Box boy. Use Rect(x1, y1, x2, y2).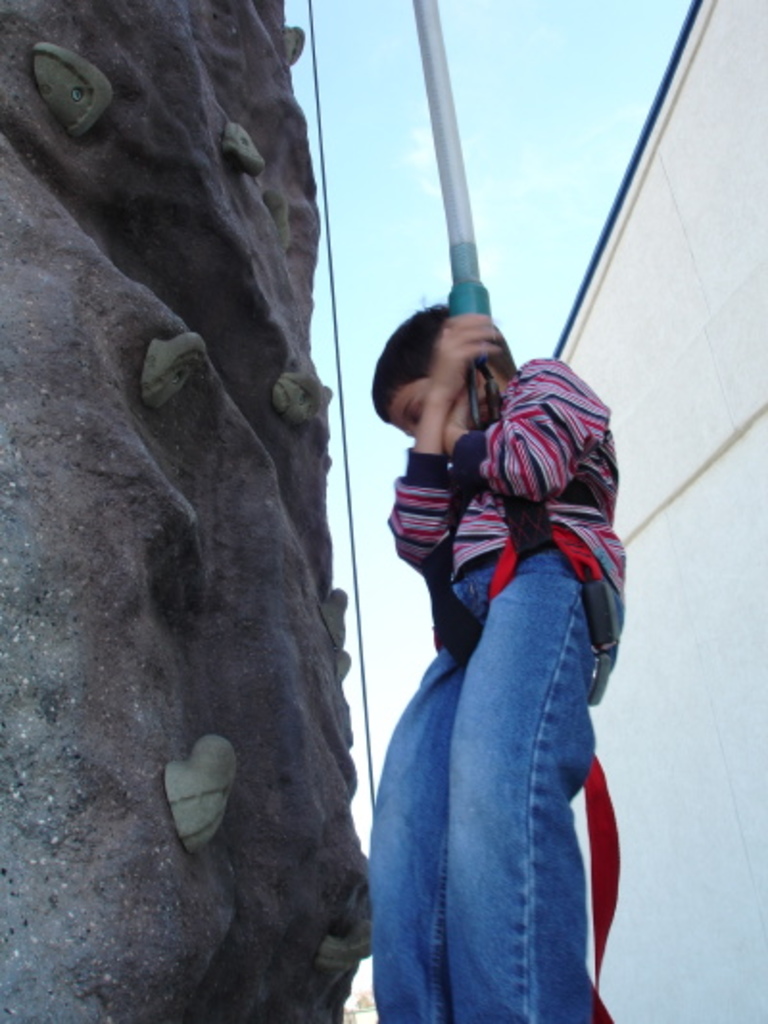
Rect(334, 275, 666, 1005).
